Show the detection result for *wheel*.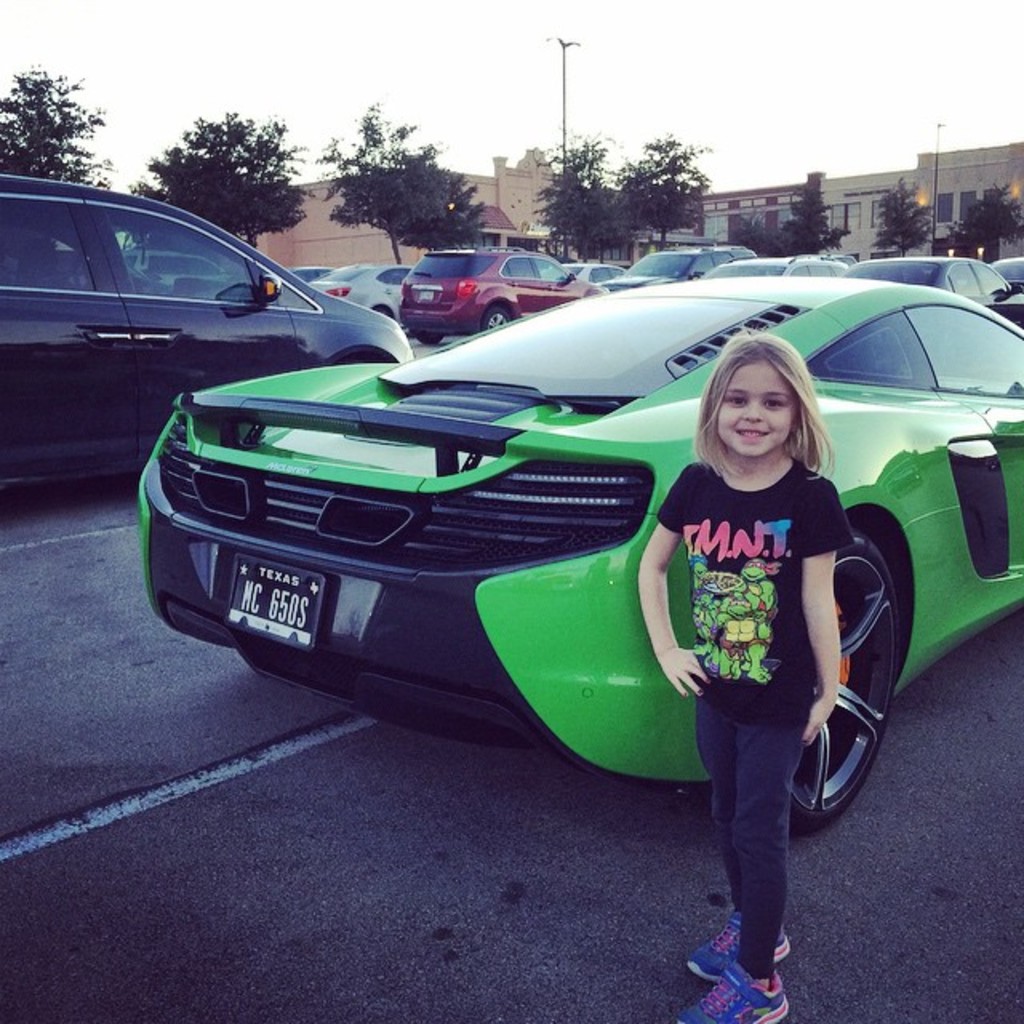
pyautogui.locateOnScreen(781, 528, 906, 829).
